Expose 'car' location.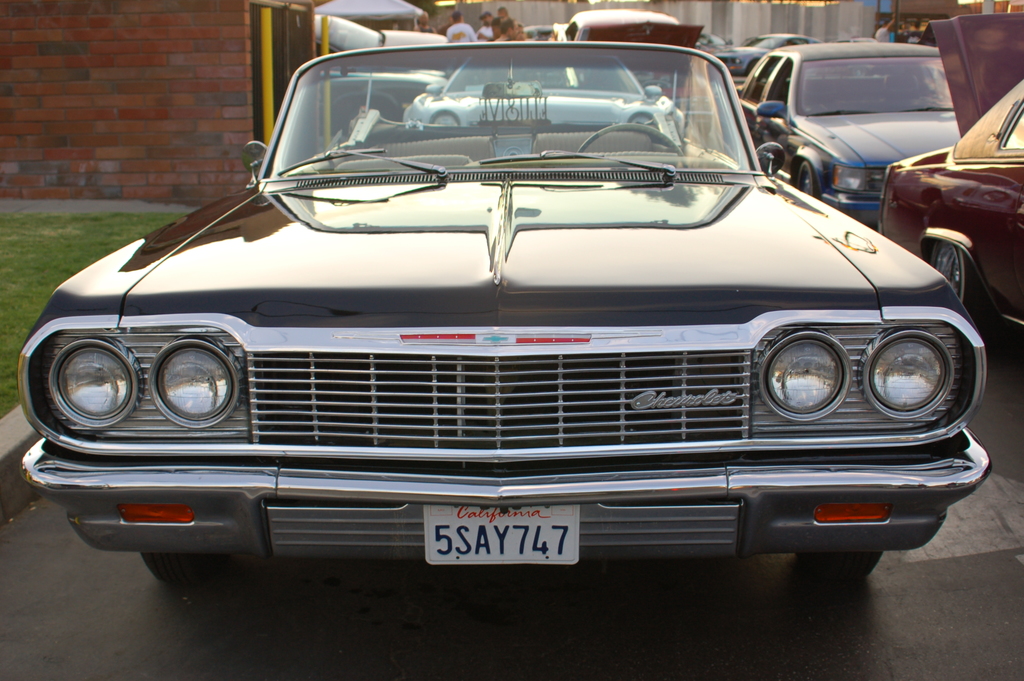
Exposed at locate(10, 33, 999, 585).
